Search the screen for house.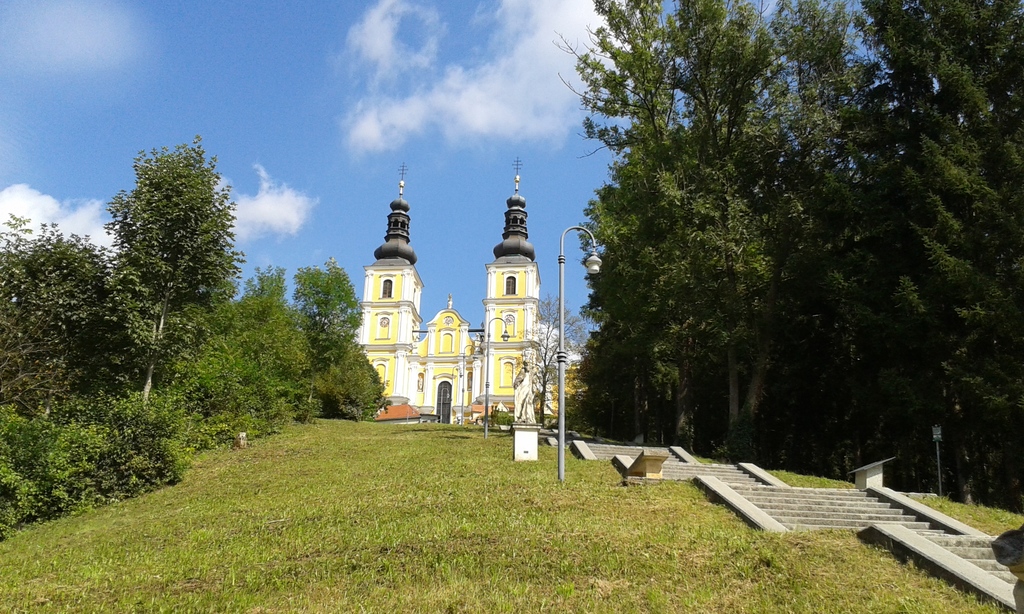
Found at <box>351,162,582,426</box>.
